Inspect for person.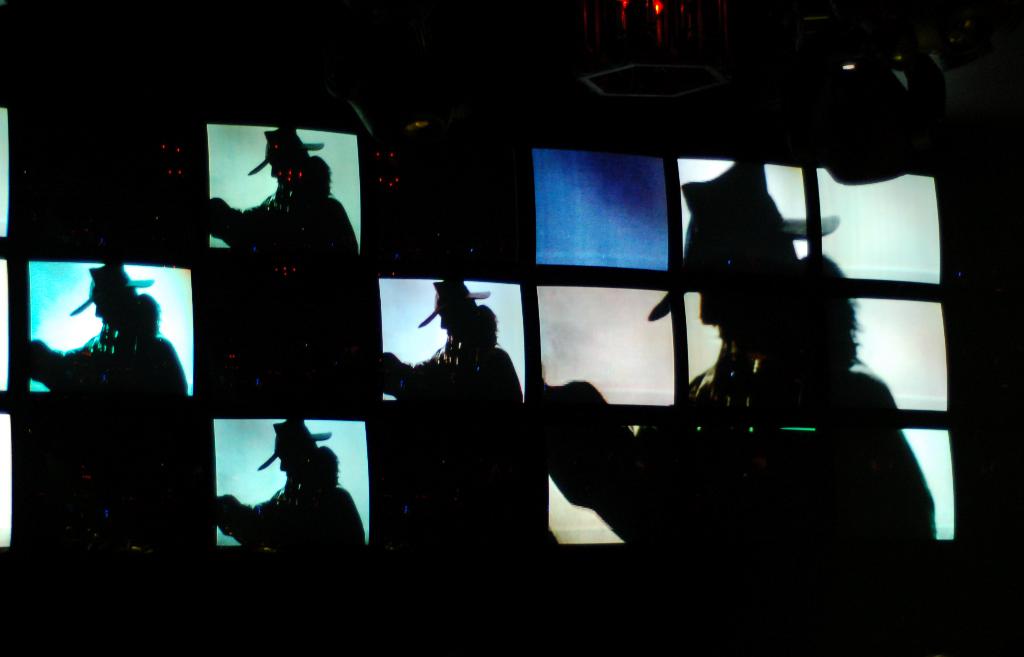
Inspection: [525,152,934,656].
